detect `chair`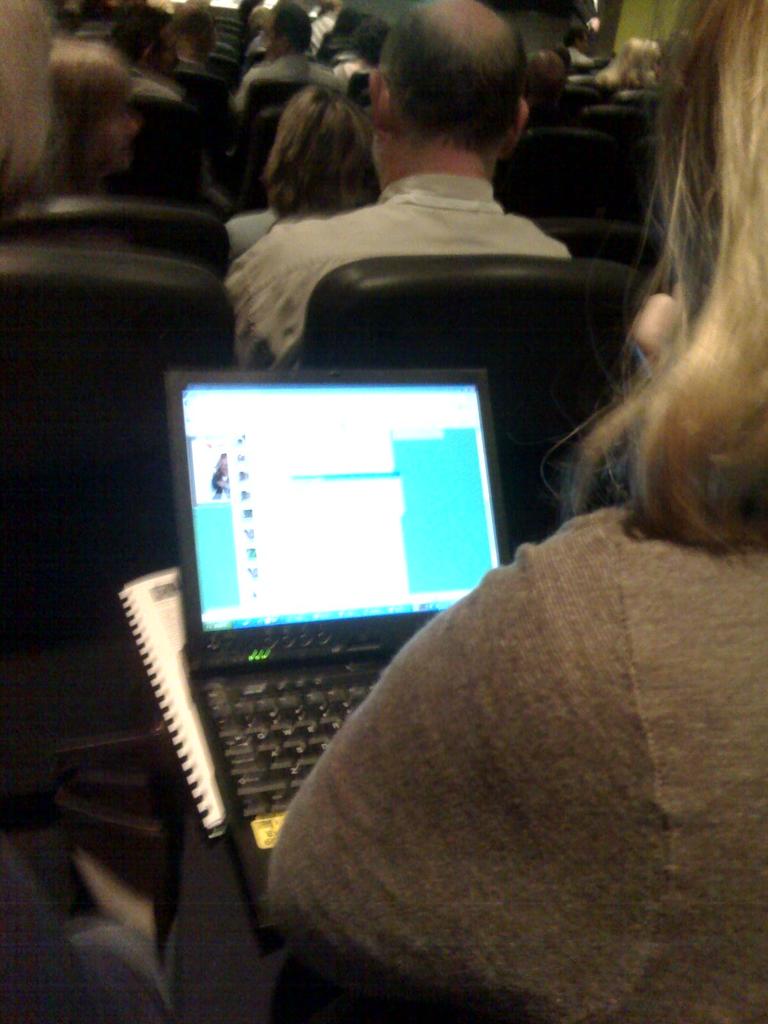
[611, 92, 674, 132]
